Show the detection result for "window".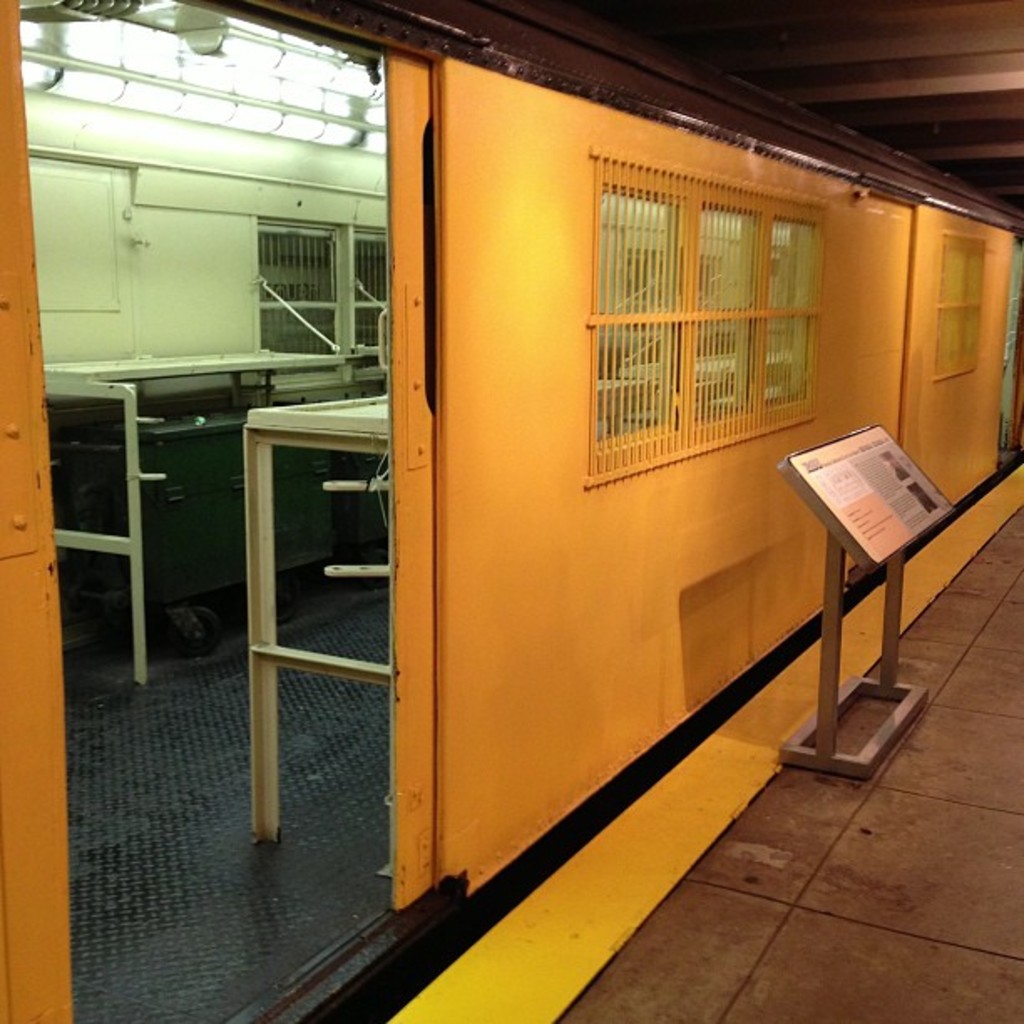
{"left": 929, "top": 229, "right": 996, "bottom": 380}.
